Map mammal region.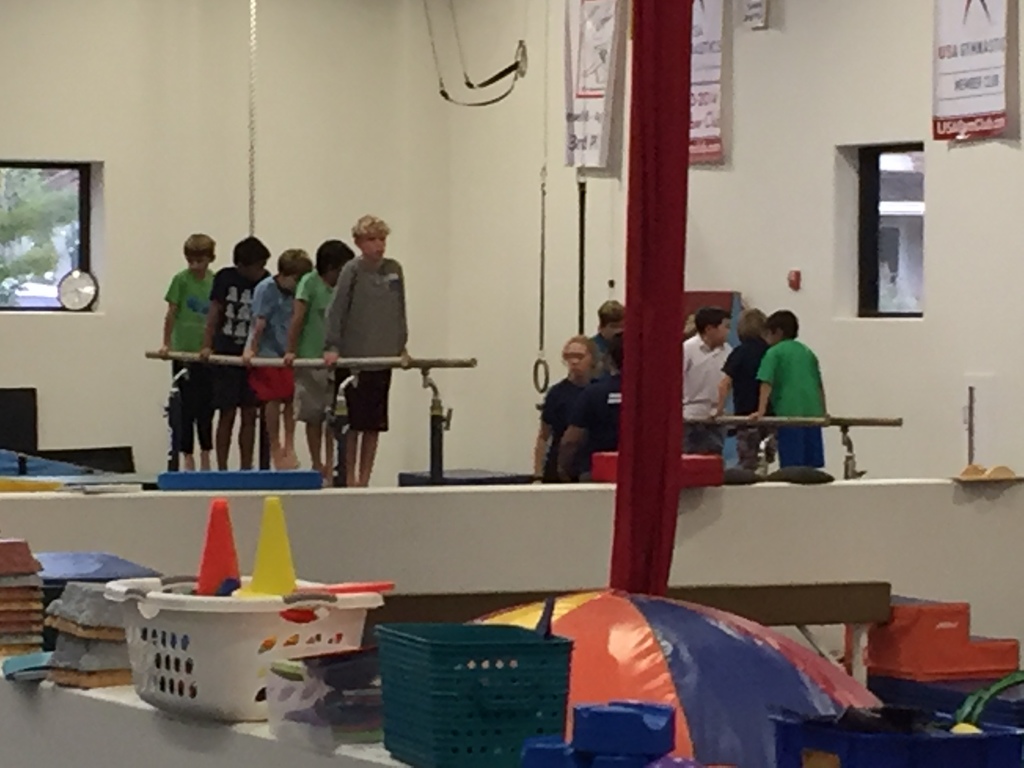
Mapped to 739/305/847/486.
